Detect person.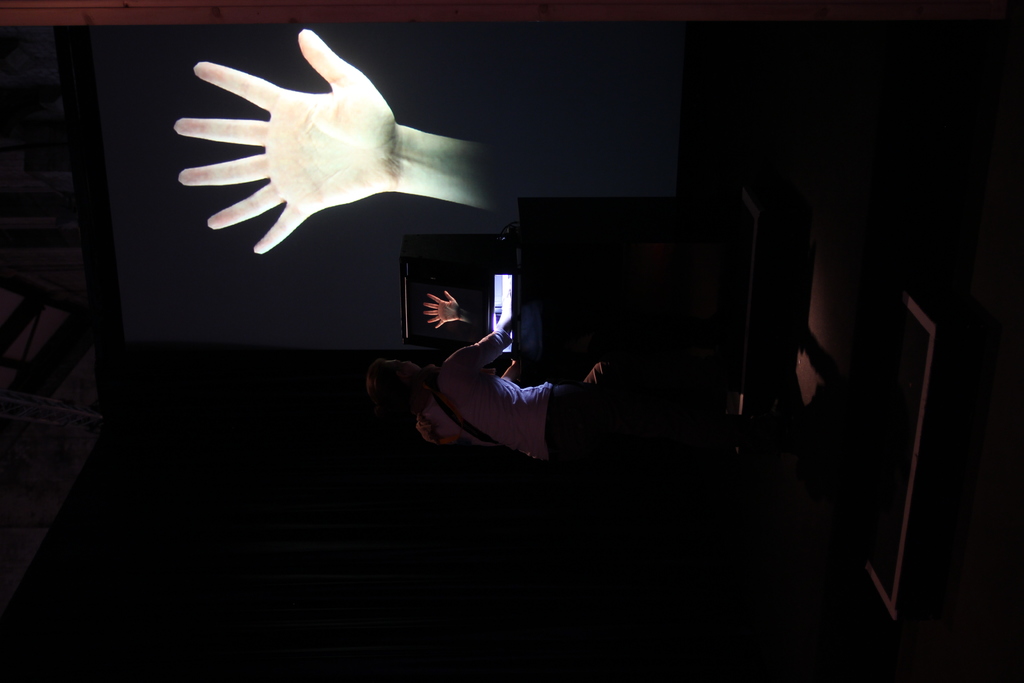
Detected at <box>371,317,616,470</box>.
